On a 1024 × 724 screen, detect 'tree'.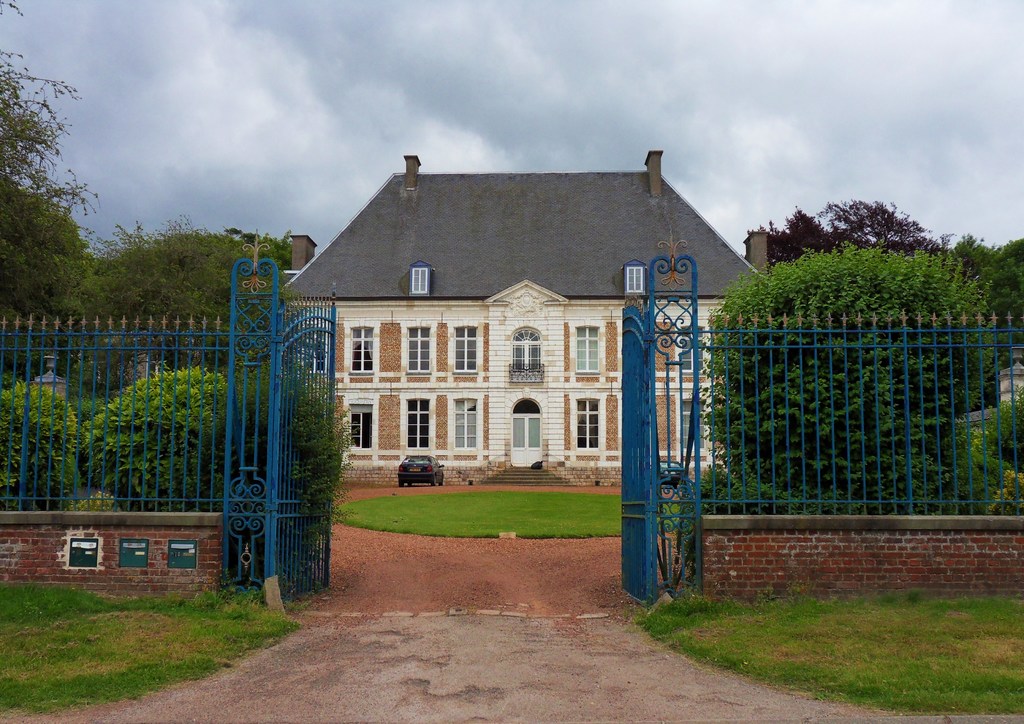
[left=698, top=236, right=1001, bottom=518].
